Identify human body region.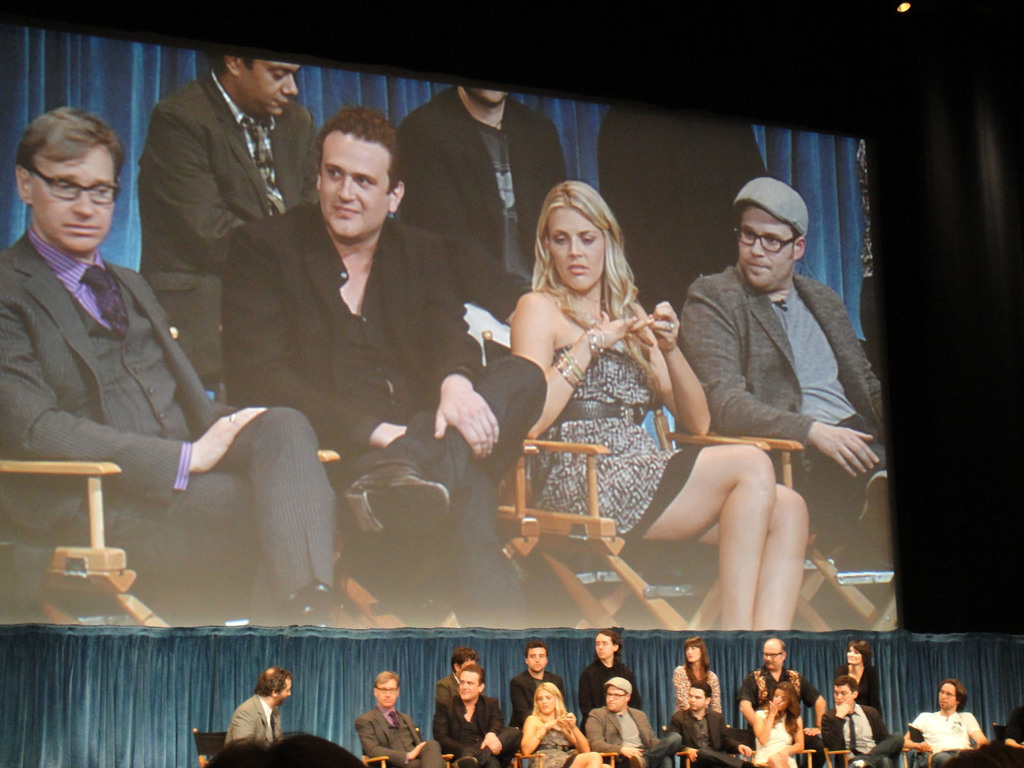
Region: box(223, 204, 547, 631).
